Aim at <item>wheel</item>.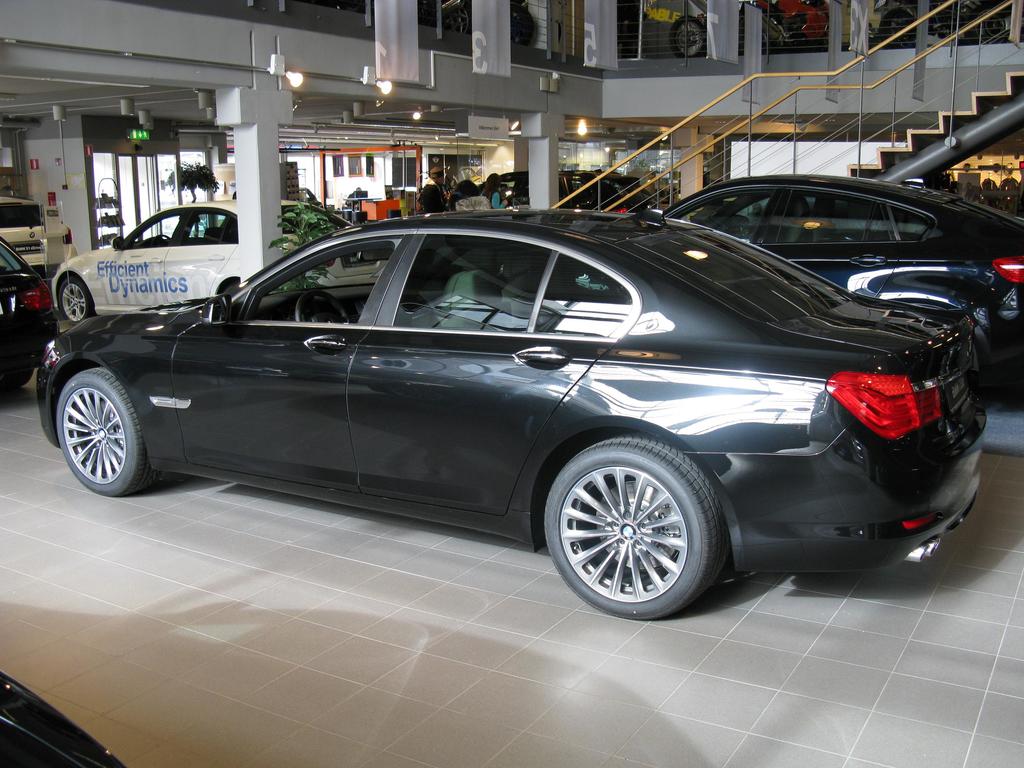
Aimed at box(58, 364, 162, 492).
